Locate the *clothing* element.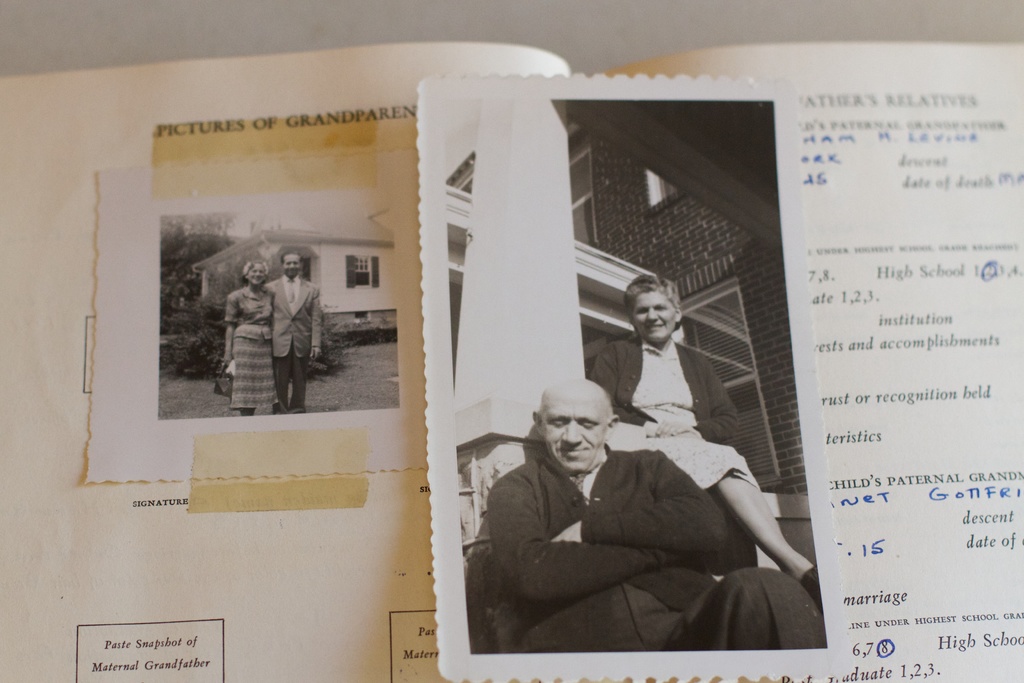
Element bbox: bbox(488, 460, 820, 658).
